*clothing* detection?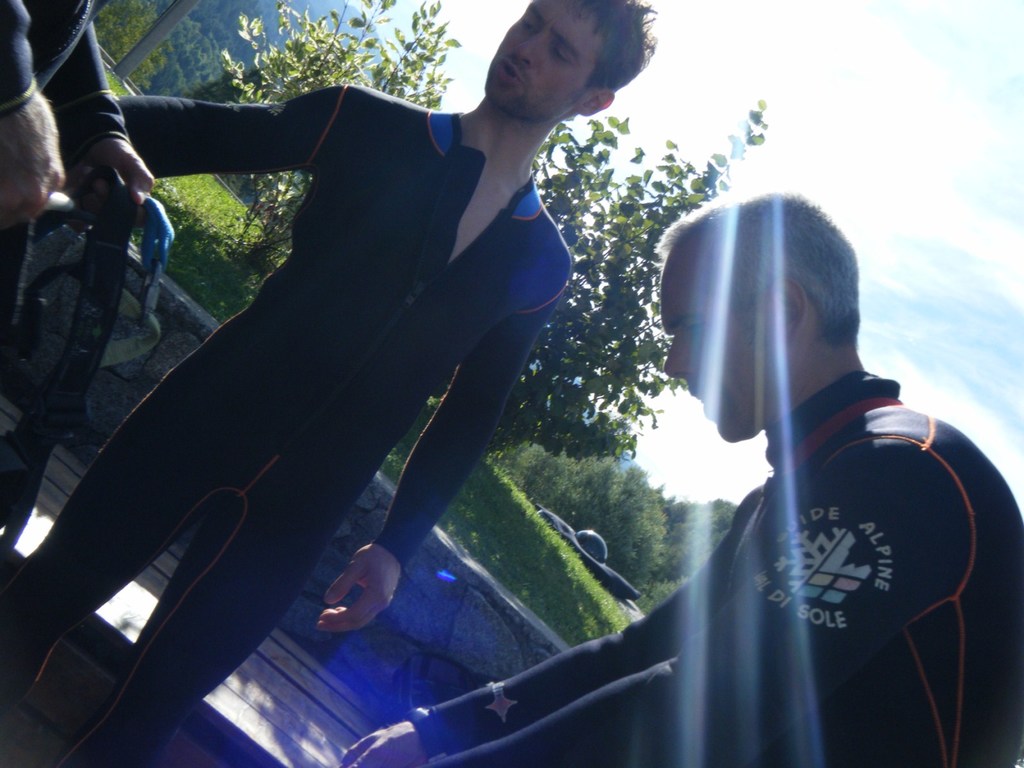
crop(0, 108, 572, 767)
